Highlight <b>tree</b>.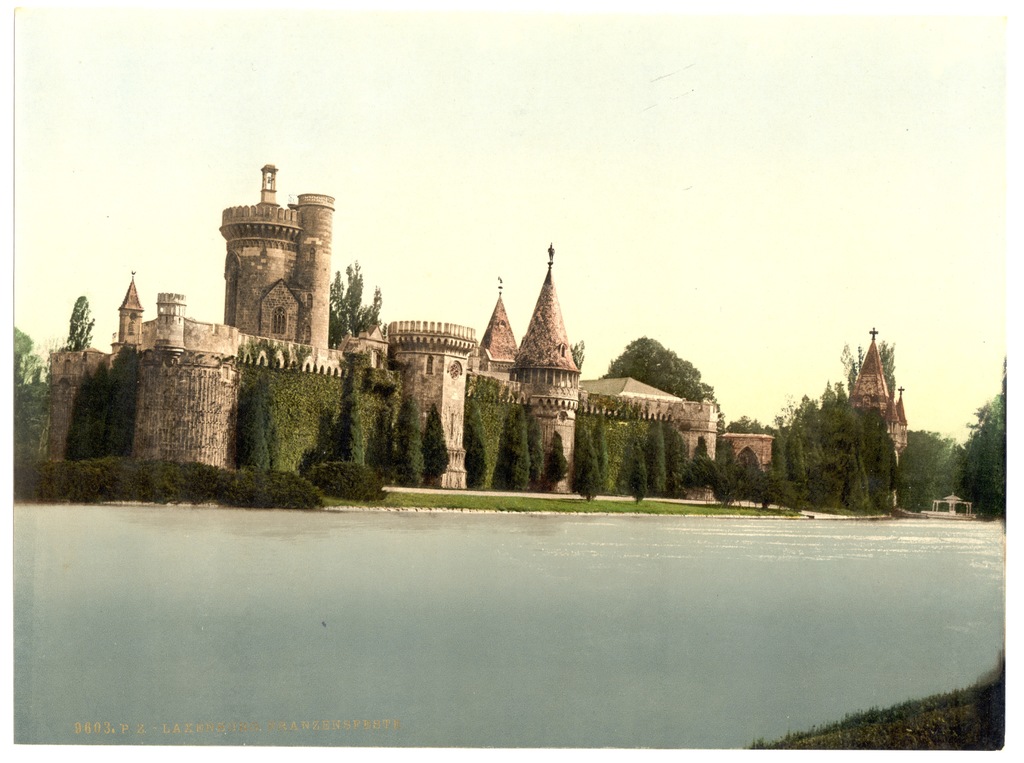
Highlighted region: {"x1": 508, "y1": 399, "x2": 531, "y2": 492}.
